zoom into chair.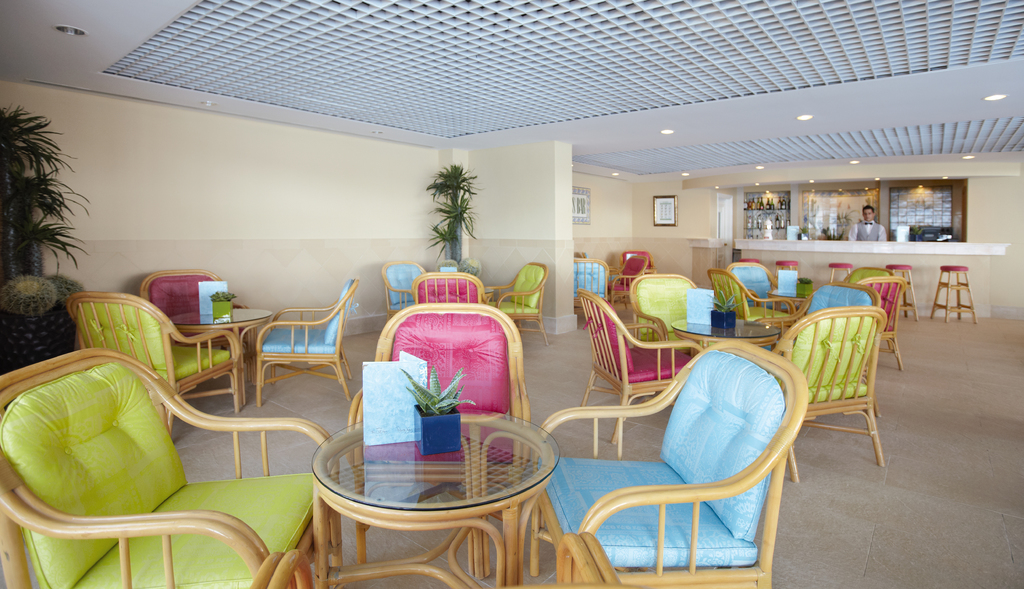
Zoom target: [859, 276, 904, 370].
